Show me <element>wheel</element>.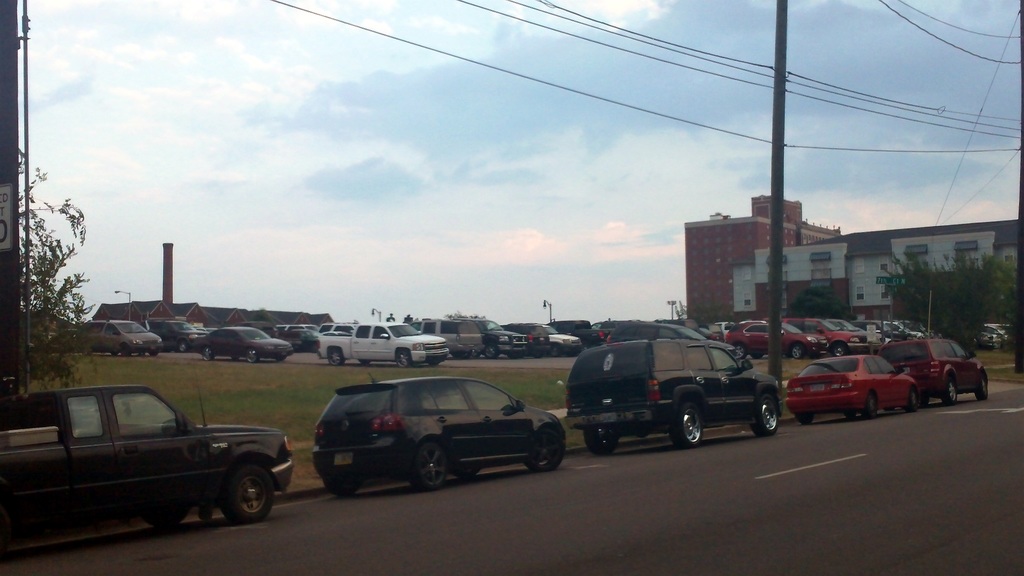
<element>wheel</element> is here: left=509, top=356, right=520, bottom=360.
